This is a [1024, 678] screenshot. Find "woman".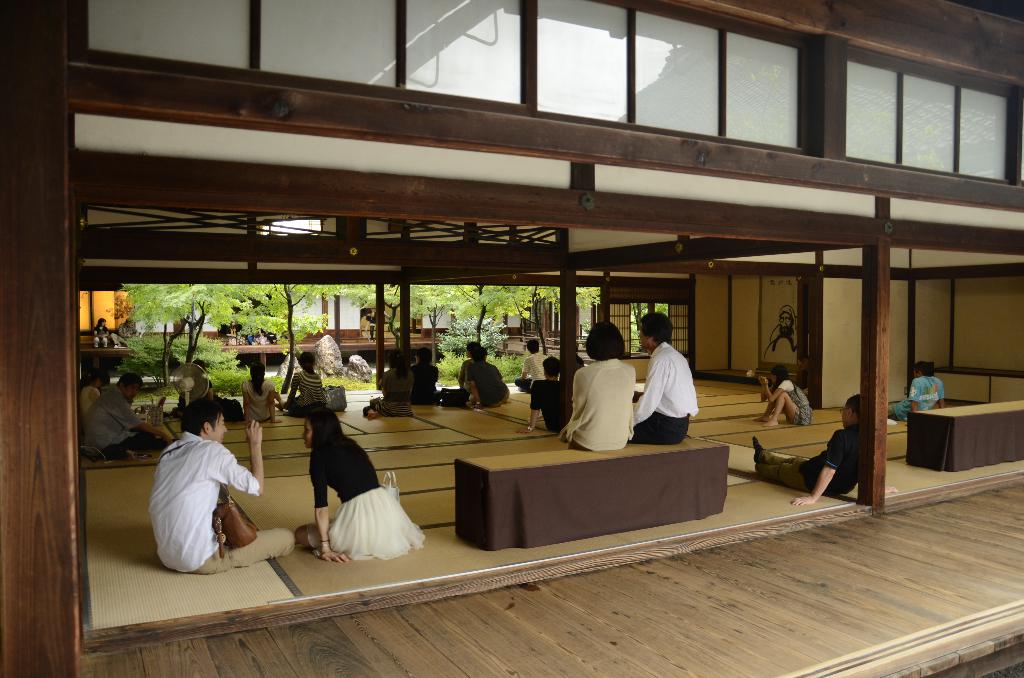
Bounding box: locate(285, 353, 329, 419).
